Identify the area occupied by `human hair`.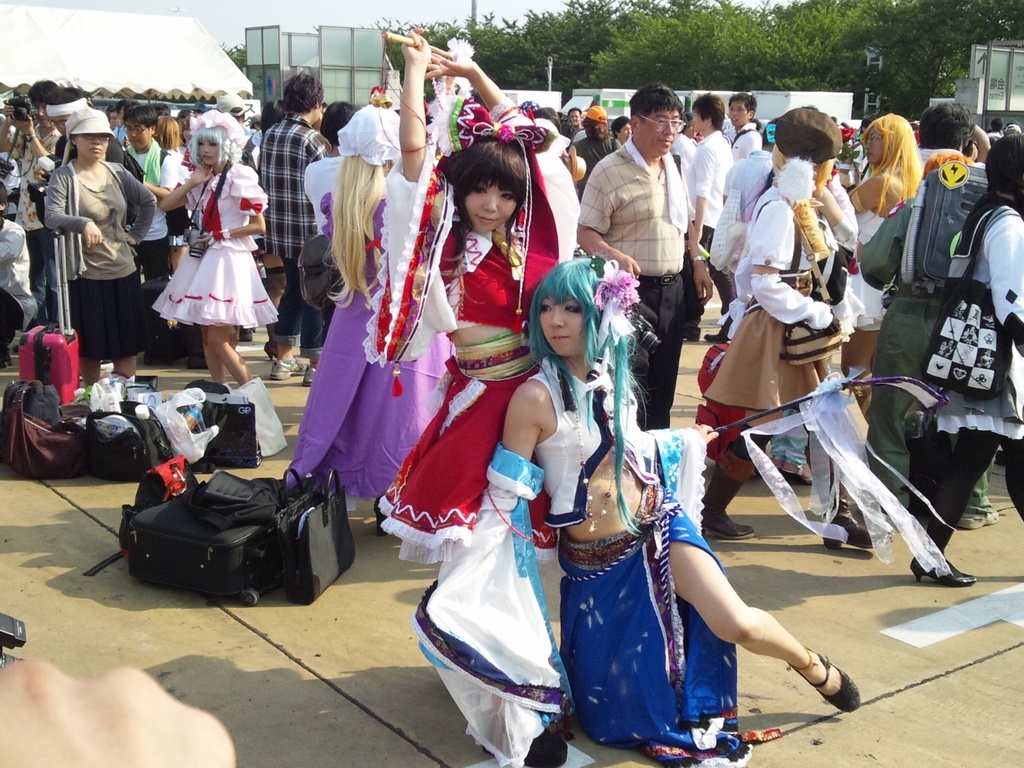
Area: box(534, 250, 630, 543).
